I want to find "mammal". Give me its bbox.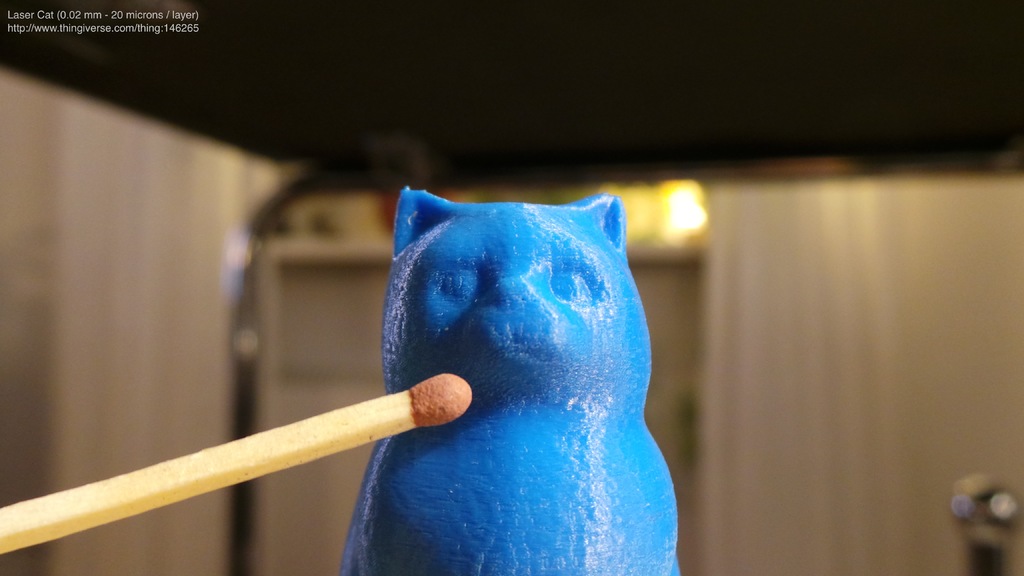
region(341, 190, 682, 573).
